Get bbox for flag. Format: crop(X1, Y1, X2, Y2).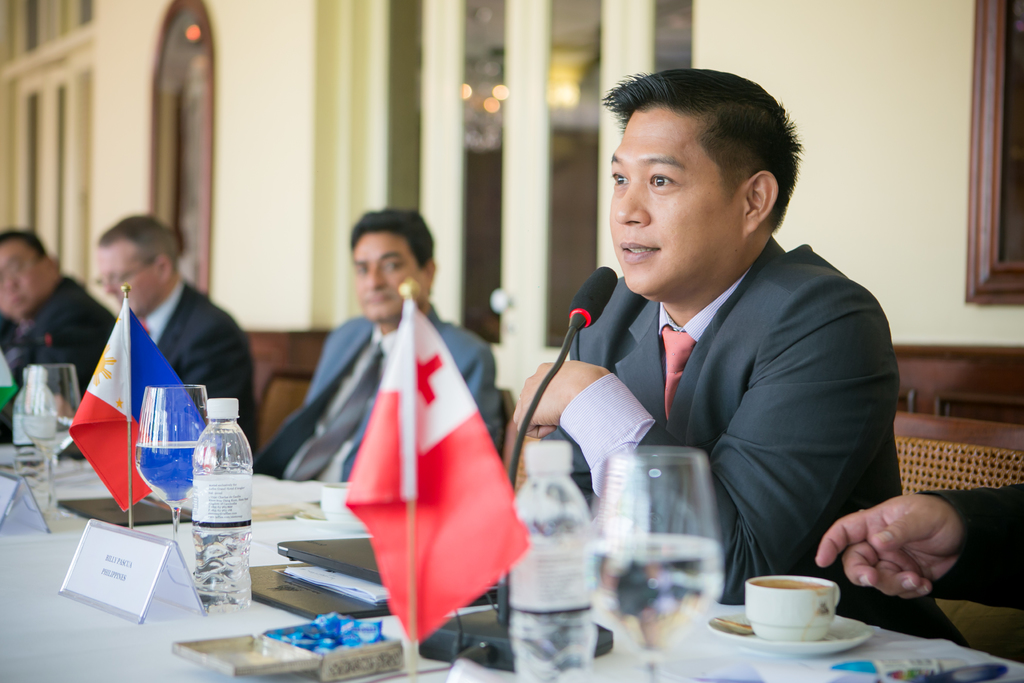
crop(341, 304, 529, 644).
